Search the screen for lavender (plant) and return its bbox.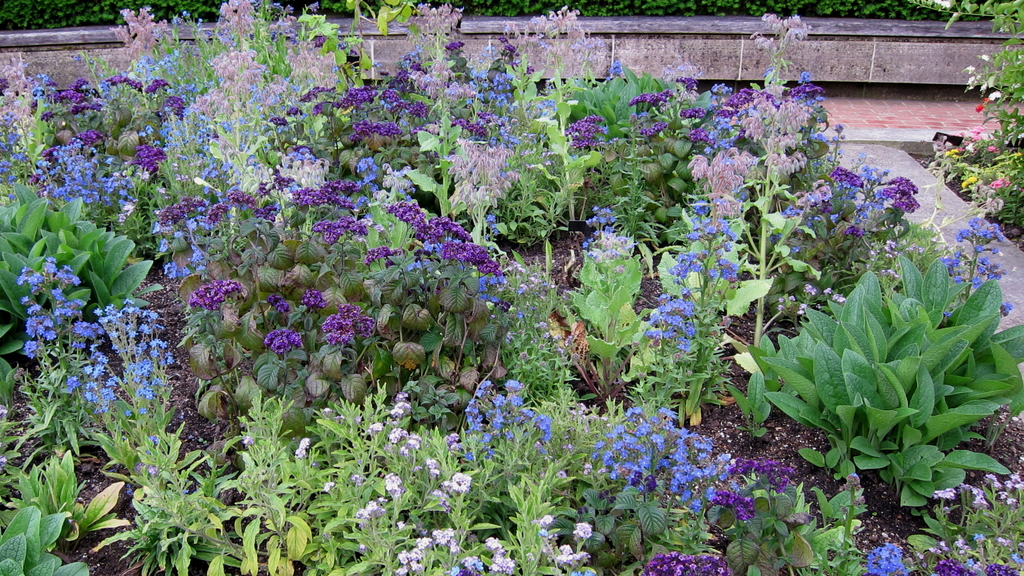
Found: 273,294,289,316.
